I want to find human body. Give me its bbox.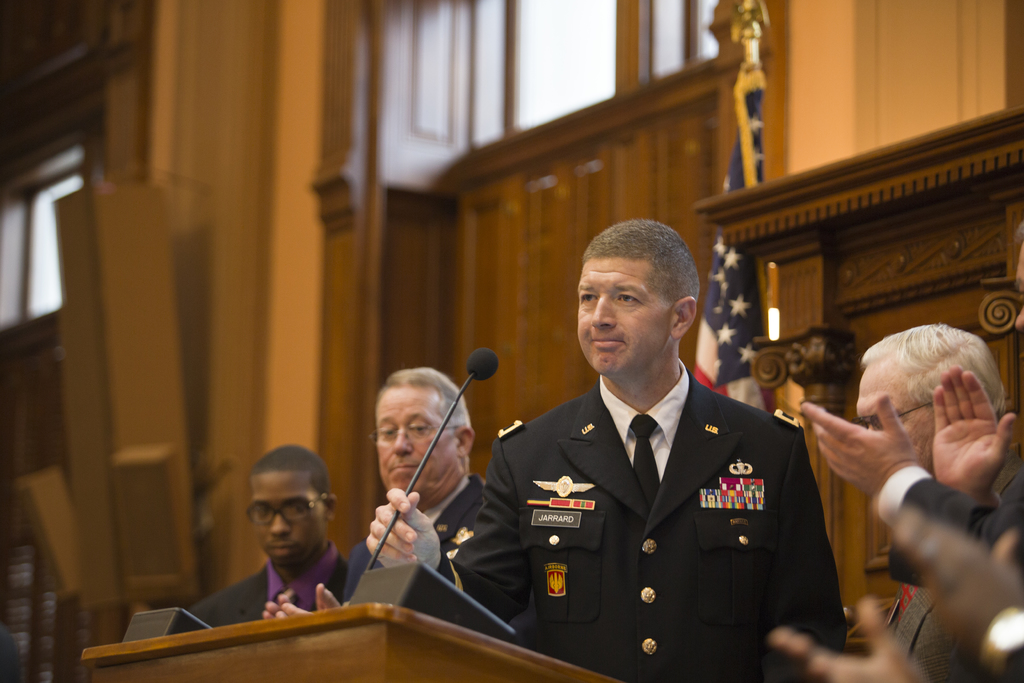
x1=183 y1=441 x2=346 y2=641.
